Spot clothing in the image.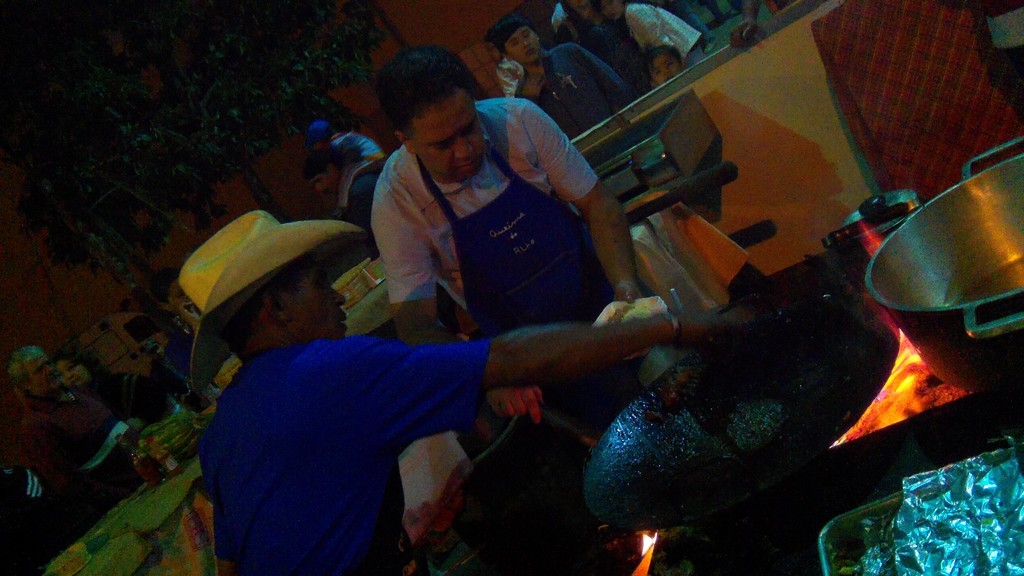
clothing found at x1=192, y1=337, x2=488, y2=575.
